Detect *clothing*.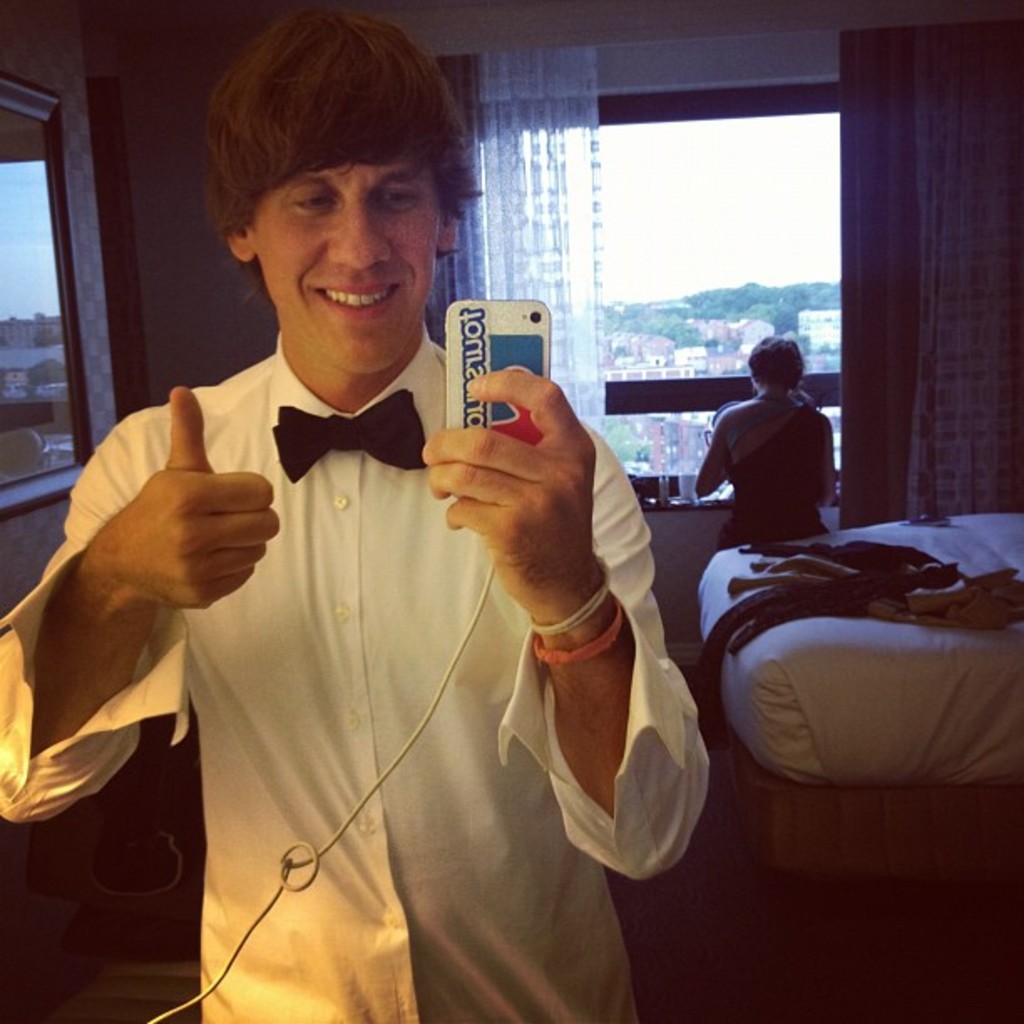
Detected at rect(714, 397, 832, 549).
